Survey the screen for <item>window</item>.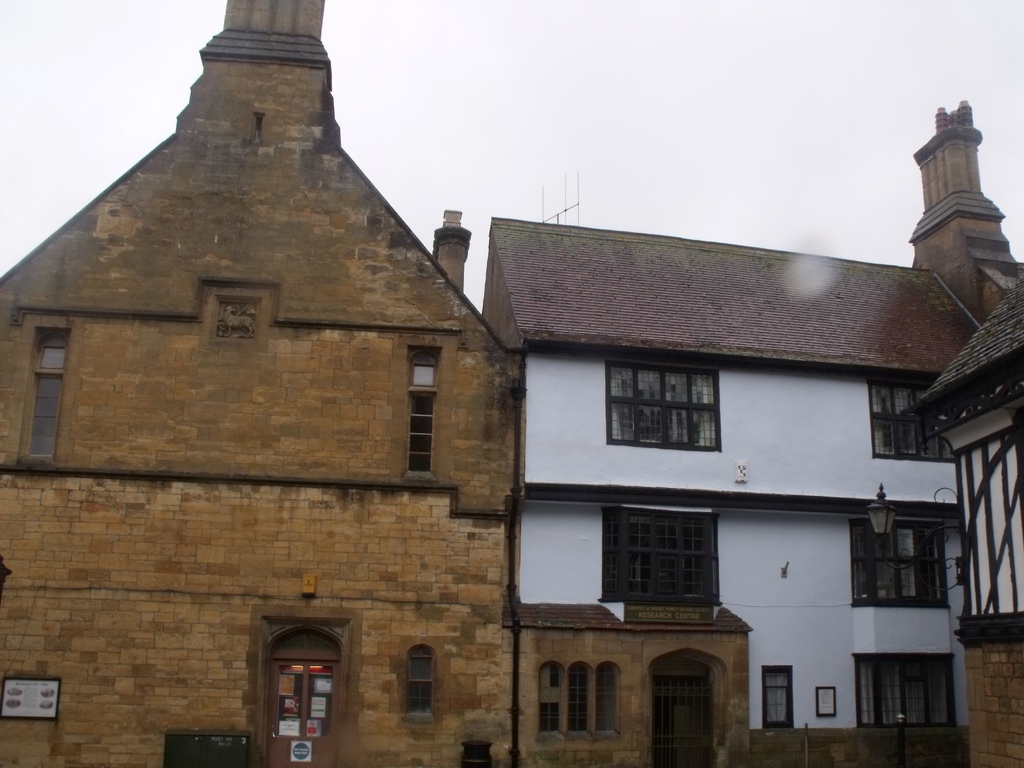
Survey found: {"x1": 24, "y1": 320, "x2": 65, "y2": 463}.
